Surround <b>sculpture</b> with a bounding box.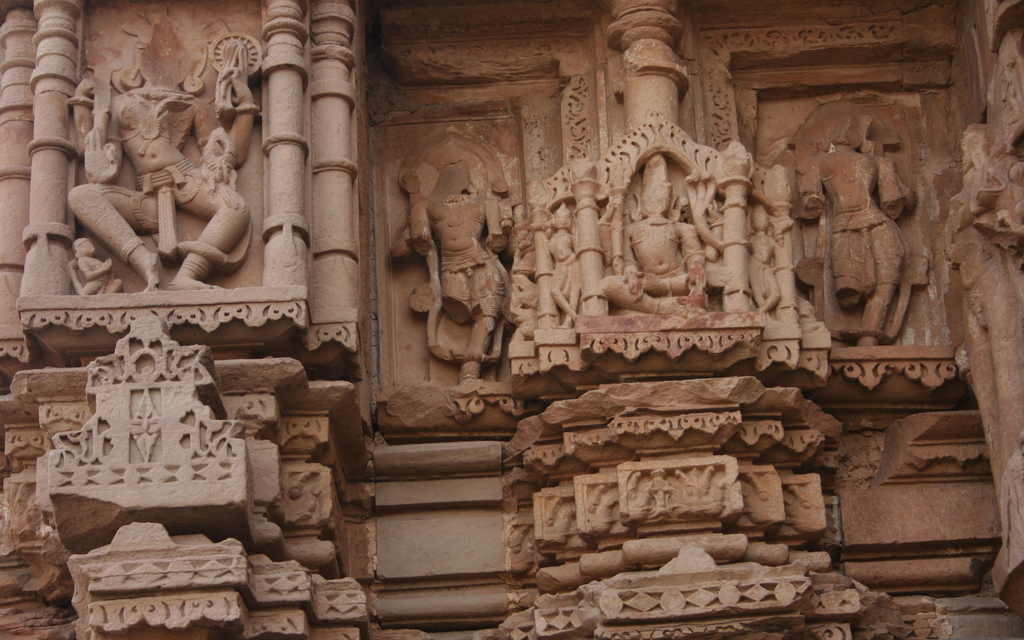
73:0:269:287.
